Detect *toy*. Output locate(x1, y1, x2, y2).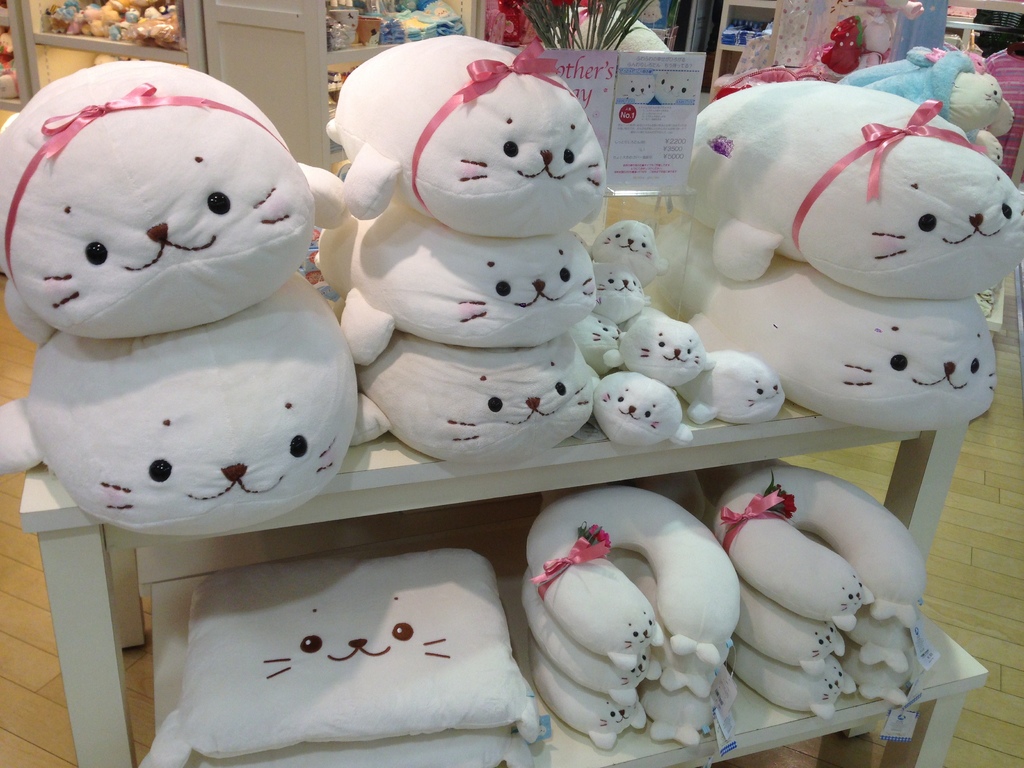
locate(730, 639, 905, 716).
